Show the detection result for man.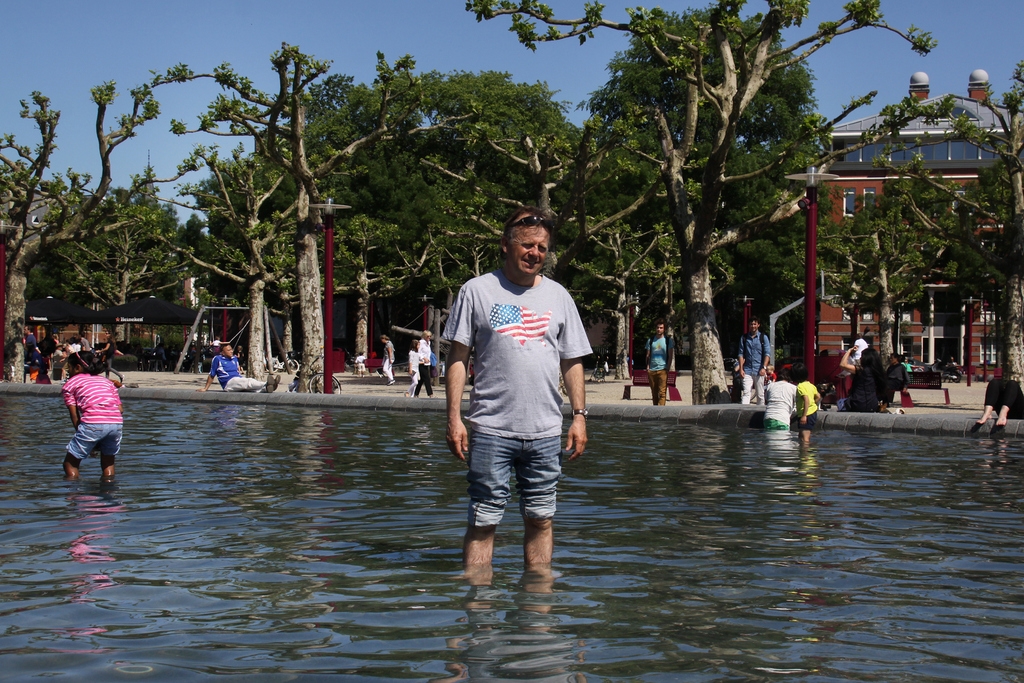
region(438, 202, 599, 573).
